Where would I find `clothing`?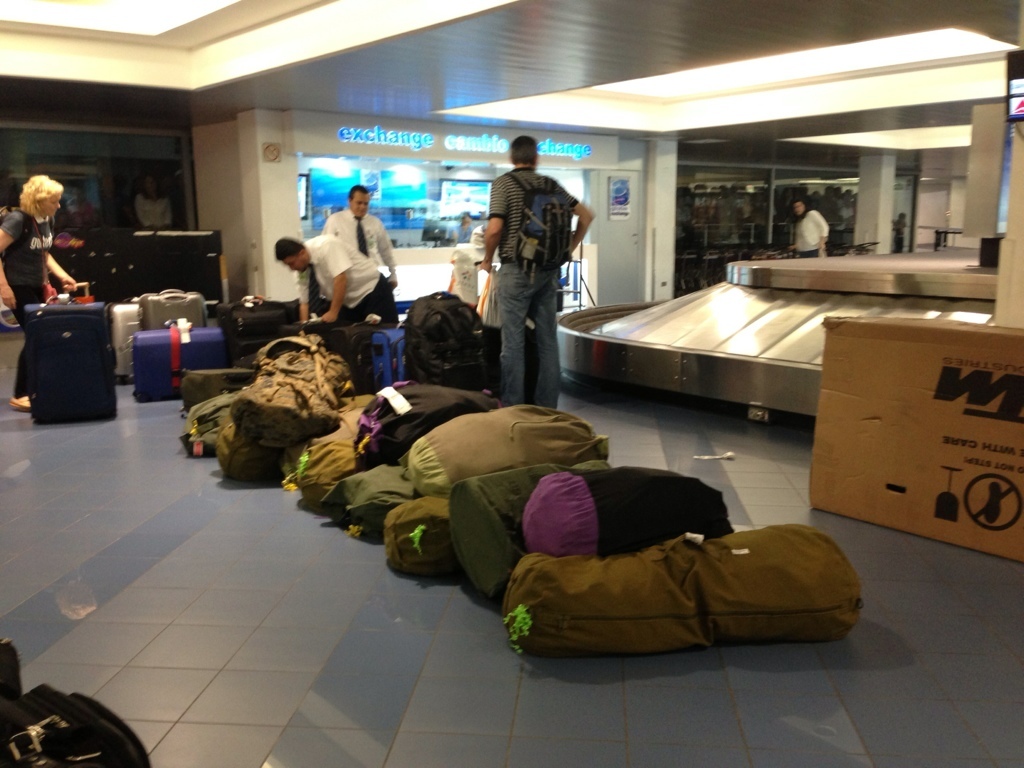
At (0,205,60,402).
